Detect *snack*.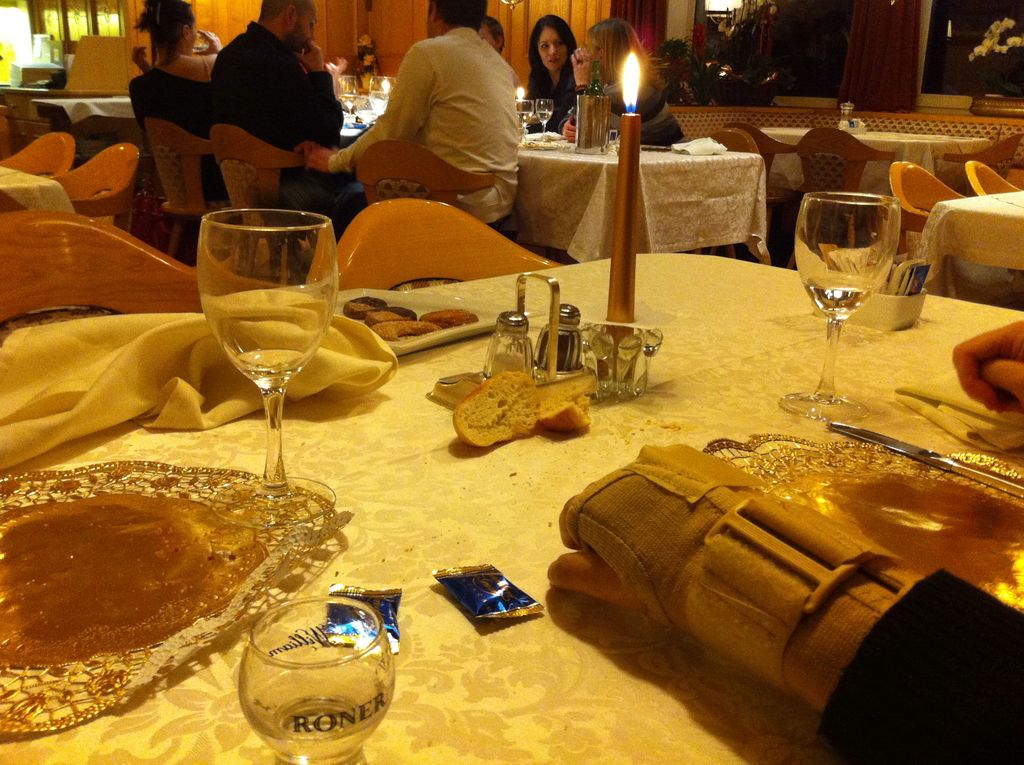
Detected at <region>368, 305, 417, 325</region>.
